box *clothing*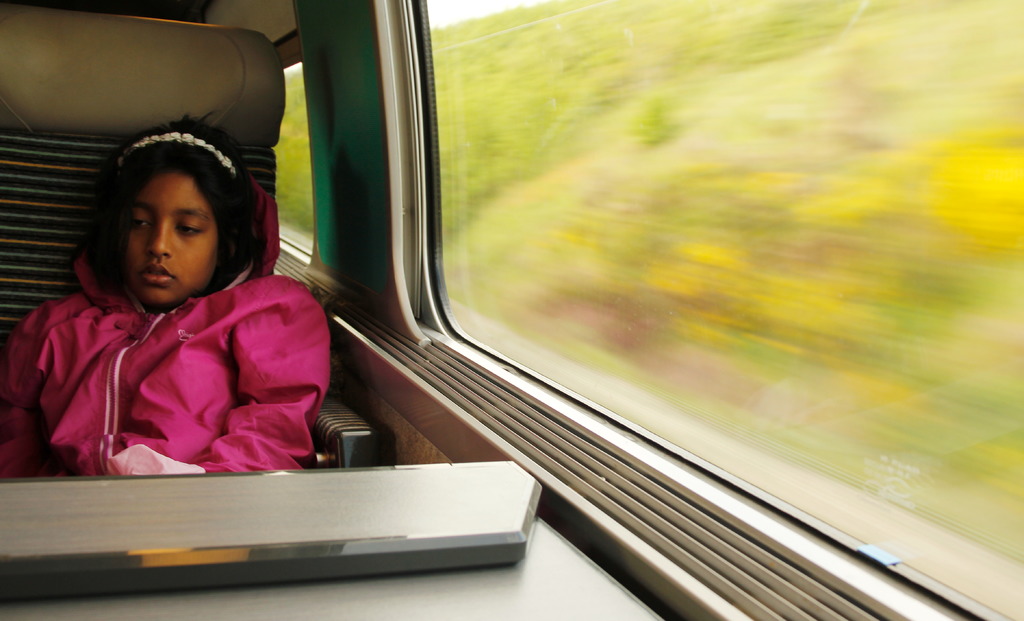
[40,278,314,476]
